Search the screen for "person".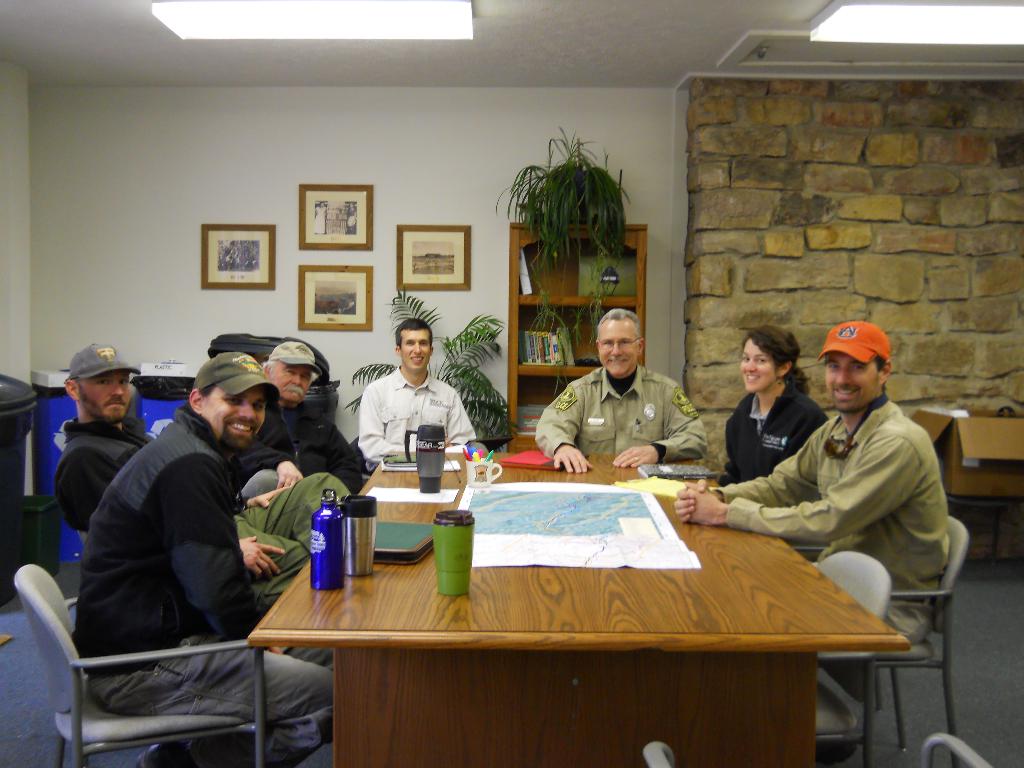
Found at {"x1": 355, "y1": 317, "x2": 479, "y2": 467}.
